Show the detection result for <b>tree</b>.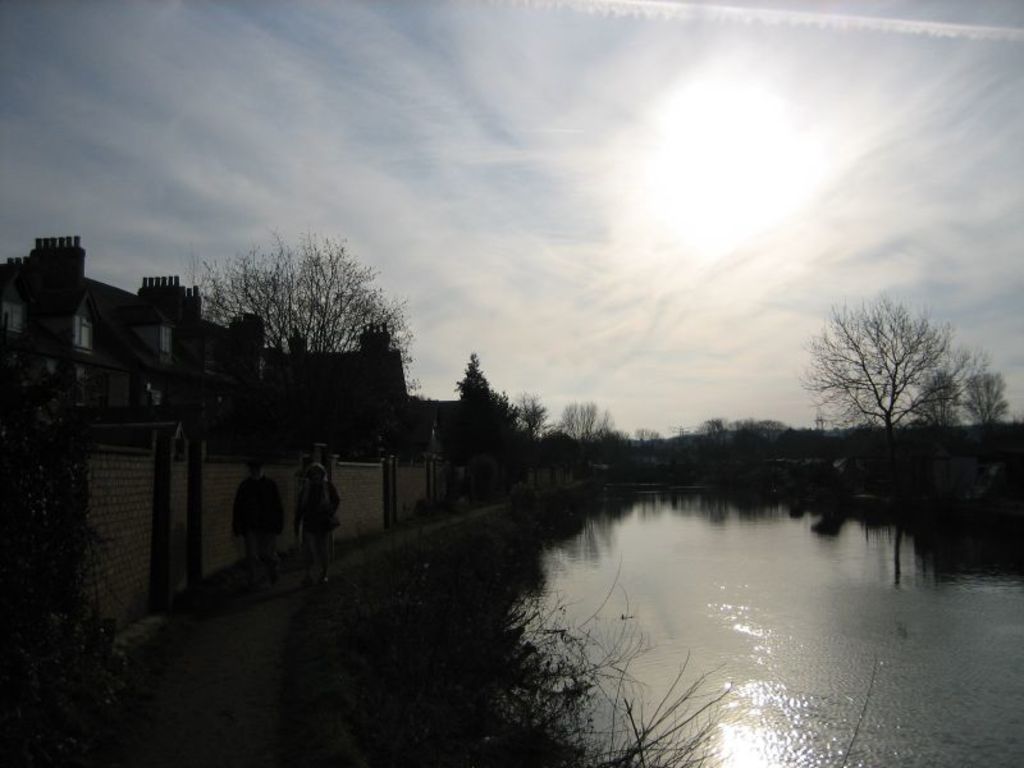
<bbox>186, 227, 415, 454</bbox>.
